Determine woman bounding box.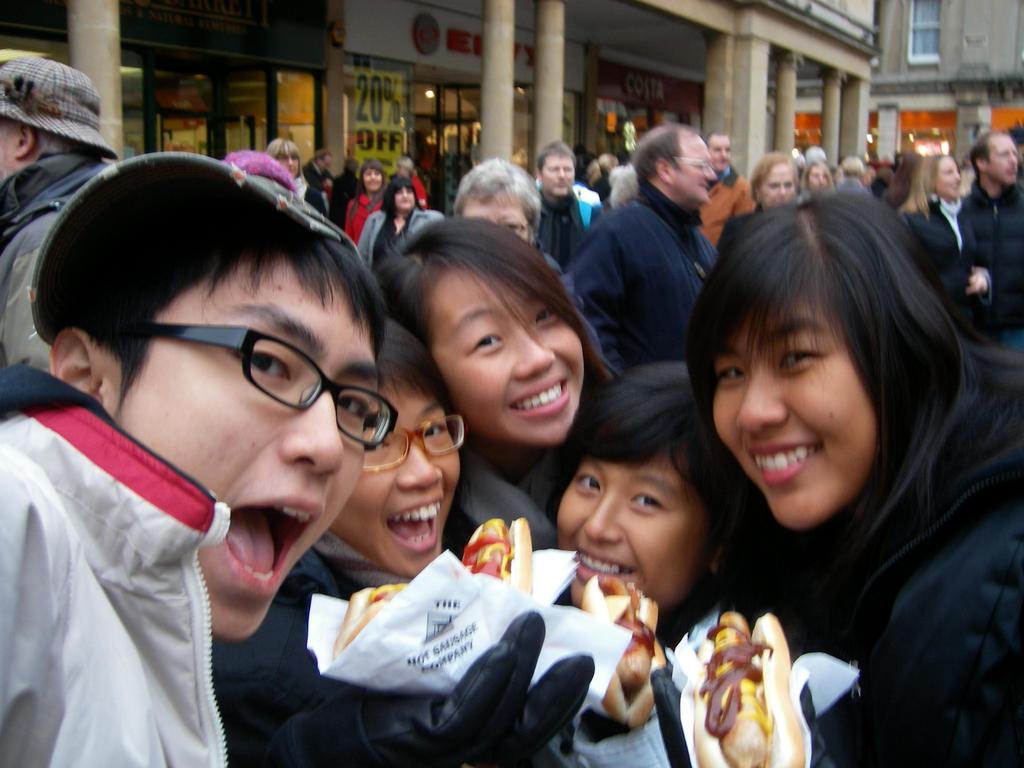
Determined: pyautogui.locateOnScreen(895, 154, 1009, 339).
